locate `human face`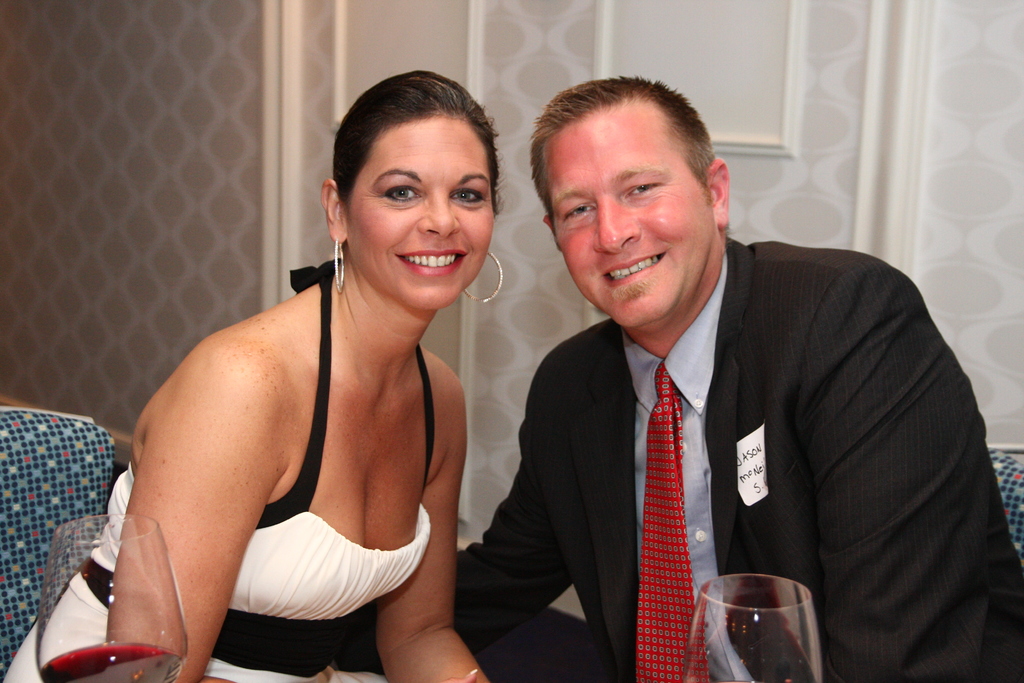
bbox=[344, 114, 499, 310]
